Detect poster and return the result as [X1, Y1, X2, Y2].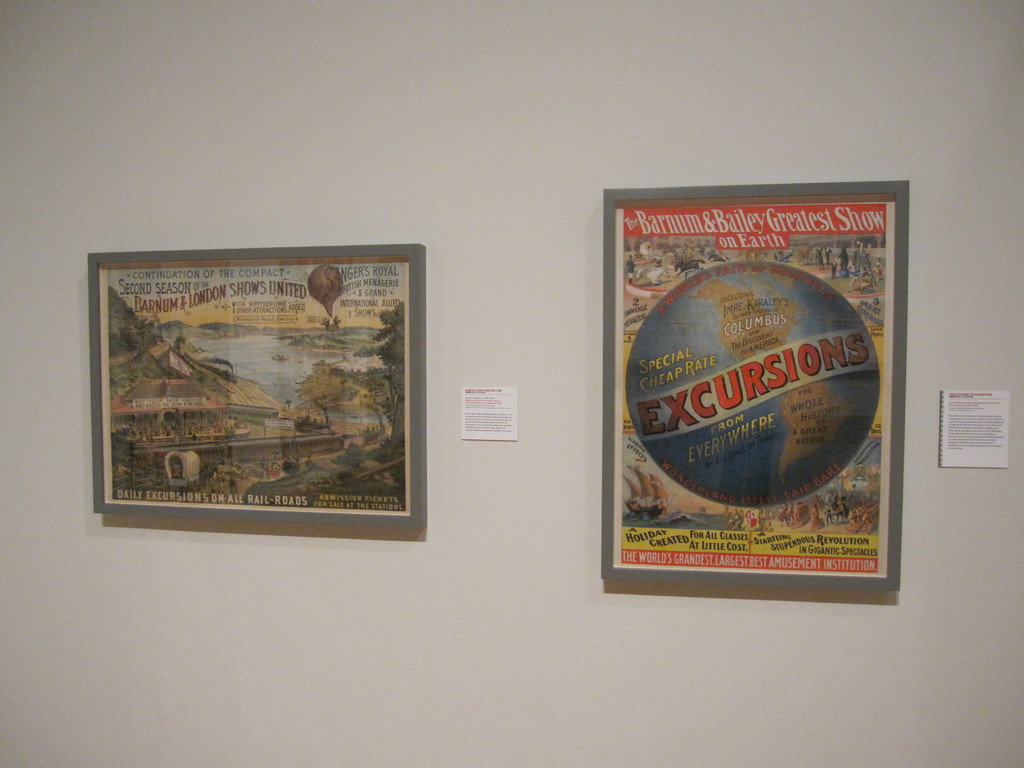
[609, 200, 895, 577].
